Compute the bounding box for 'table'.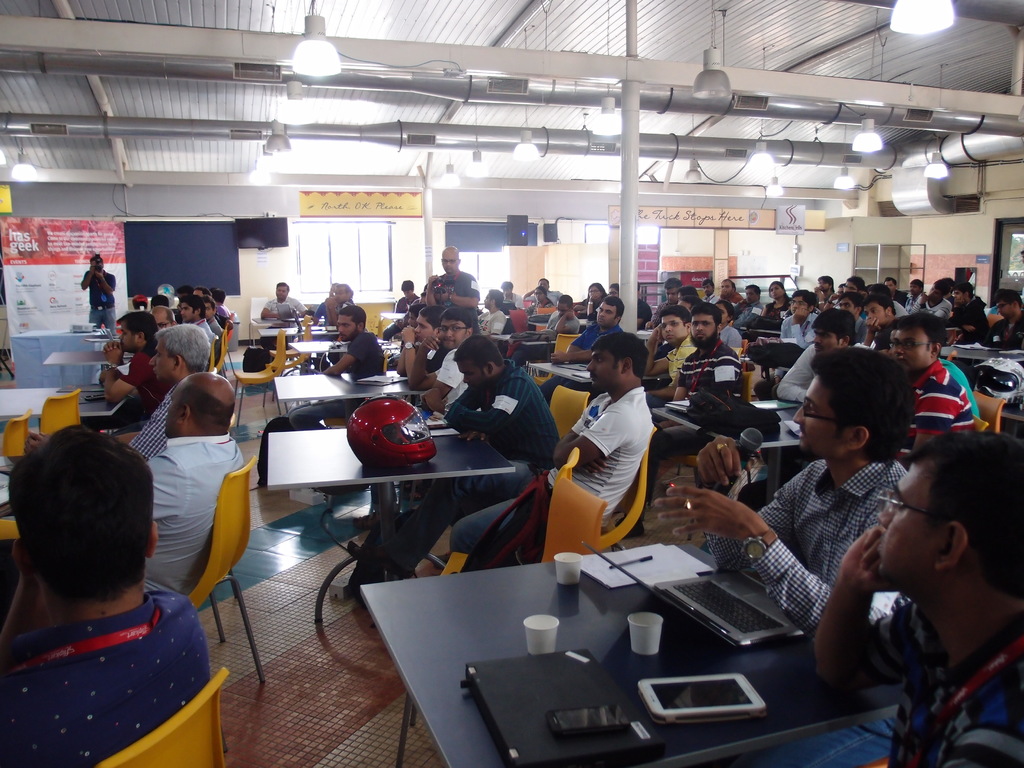
[x1=44, y1=347, x2=114, y2=369].
